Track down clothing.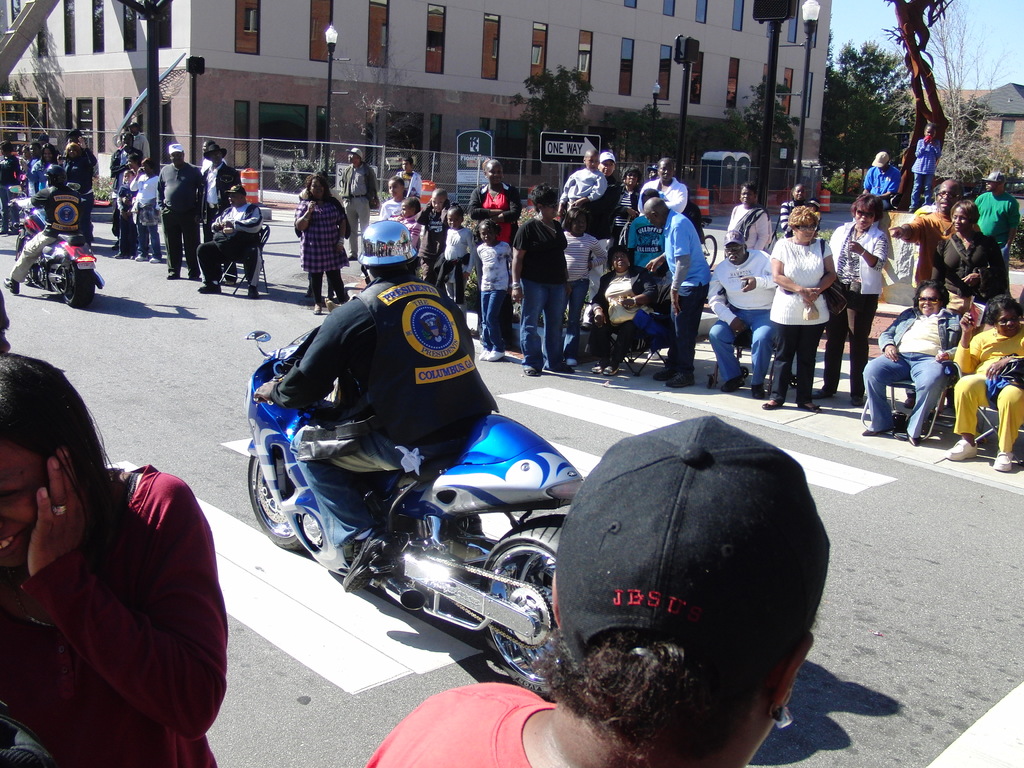
Tracked to locate(968, 184, 1015, 246).
